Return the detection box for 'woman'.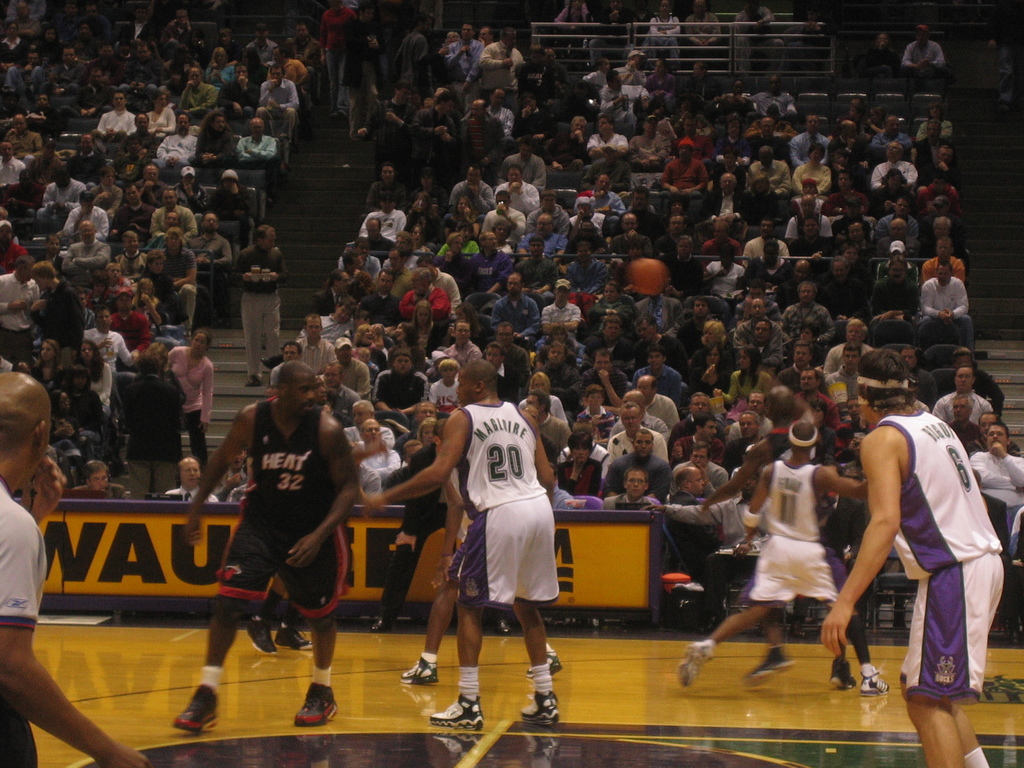
pyautogui.locateOnScreen(552, 427, 604, 496).
